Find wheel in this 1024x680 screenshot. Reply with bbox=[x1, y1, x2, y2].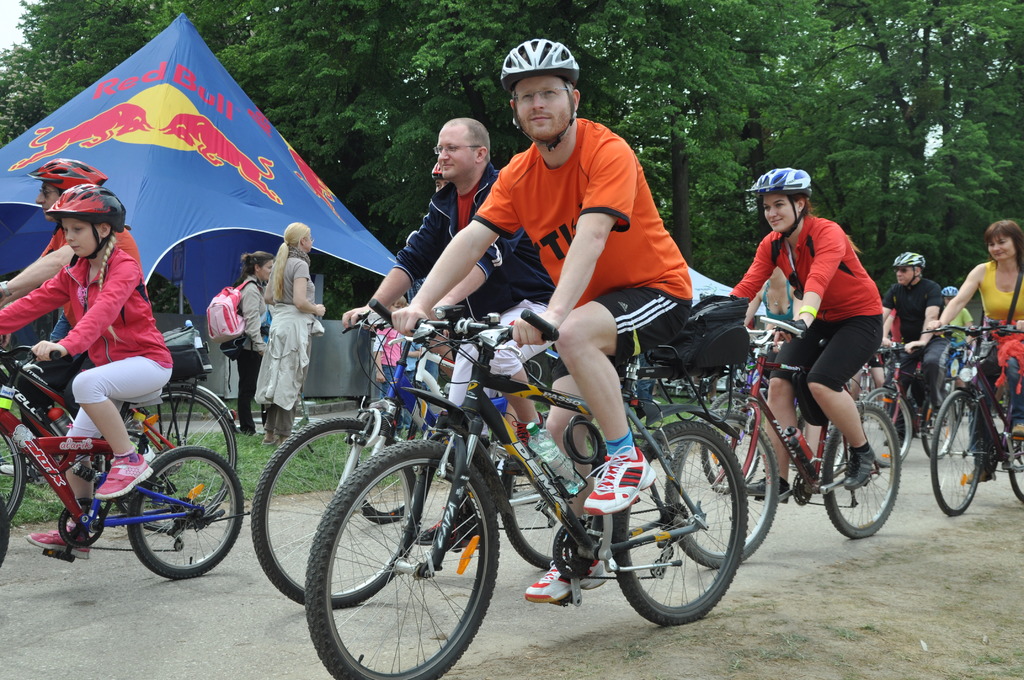
bbox=[1005, 415, 1023, 509].
